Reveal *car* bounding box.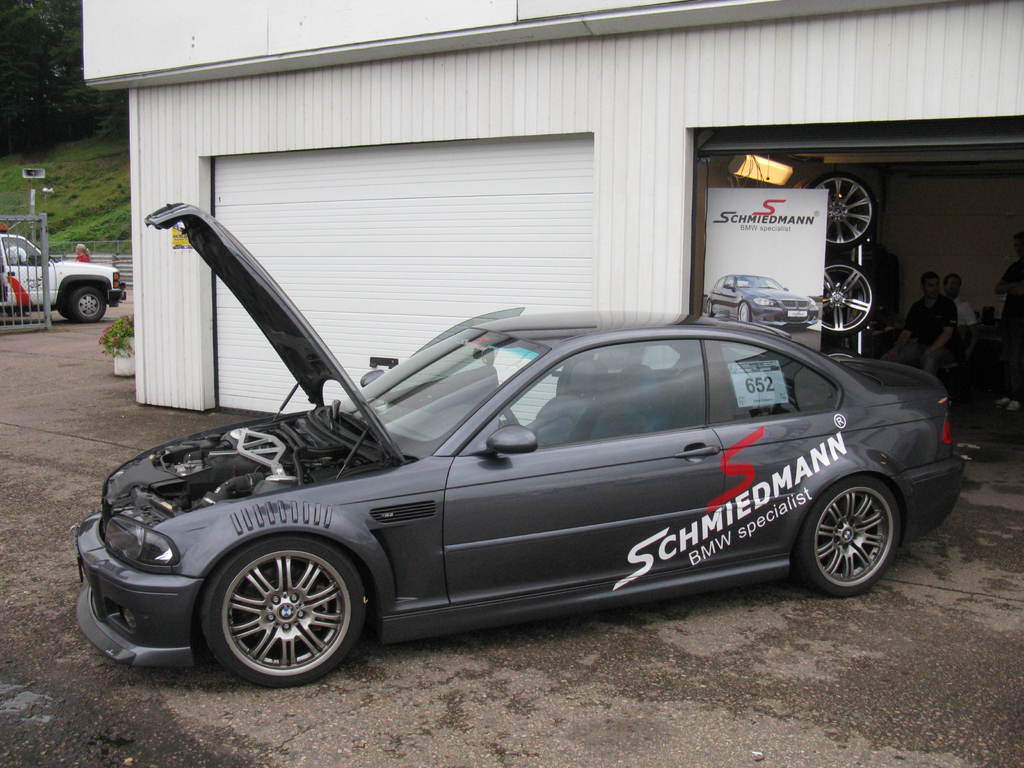
Revealed: (x1=703, y1=275, x2=817, y2=330).
